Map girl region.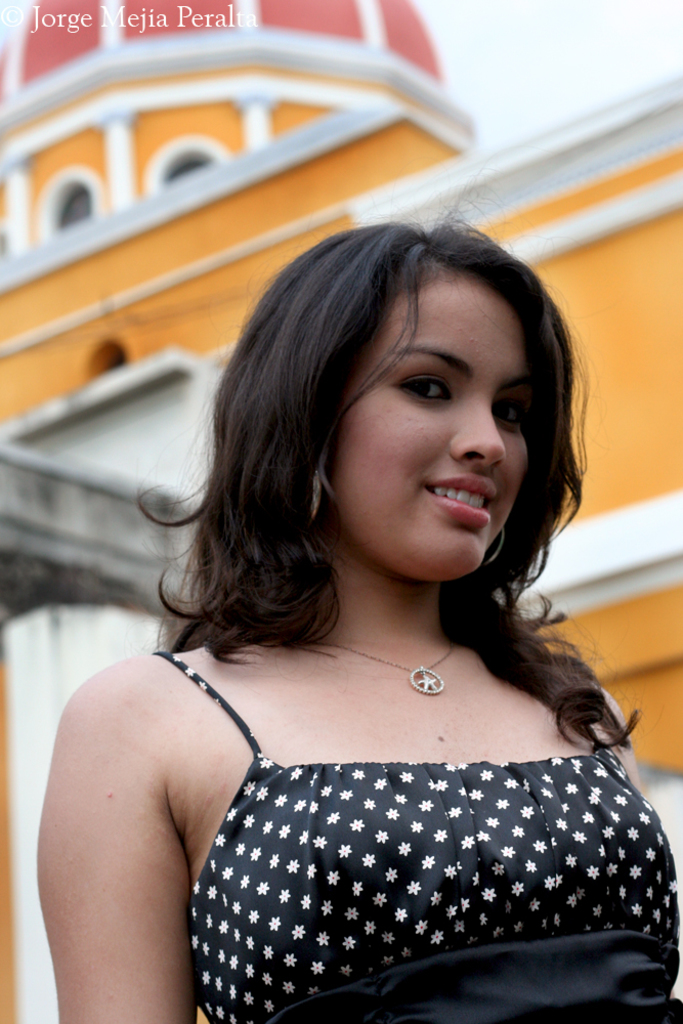
Mapped to x1=42 y1=199 x2=682 y2=1023.
